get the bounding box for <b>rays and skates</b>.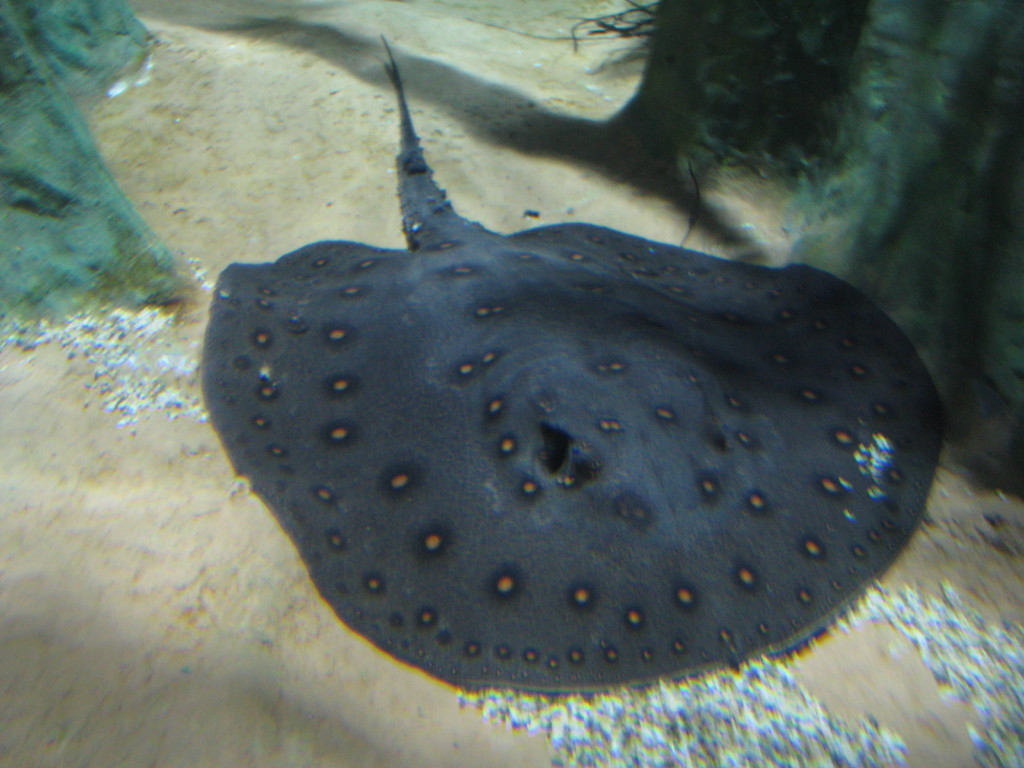
locate(197, 36, 945, 700).
